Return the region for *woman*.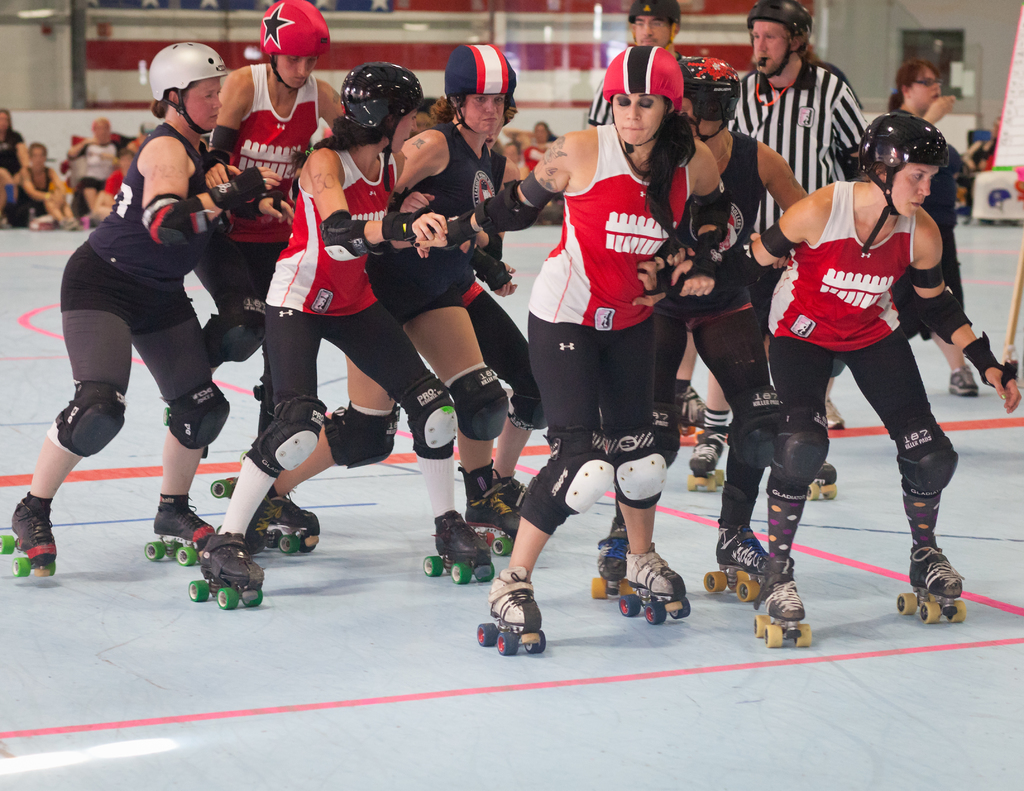
[749,98,981,625].
